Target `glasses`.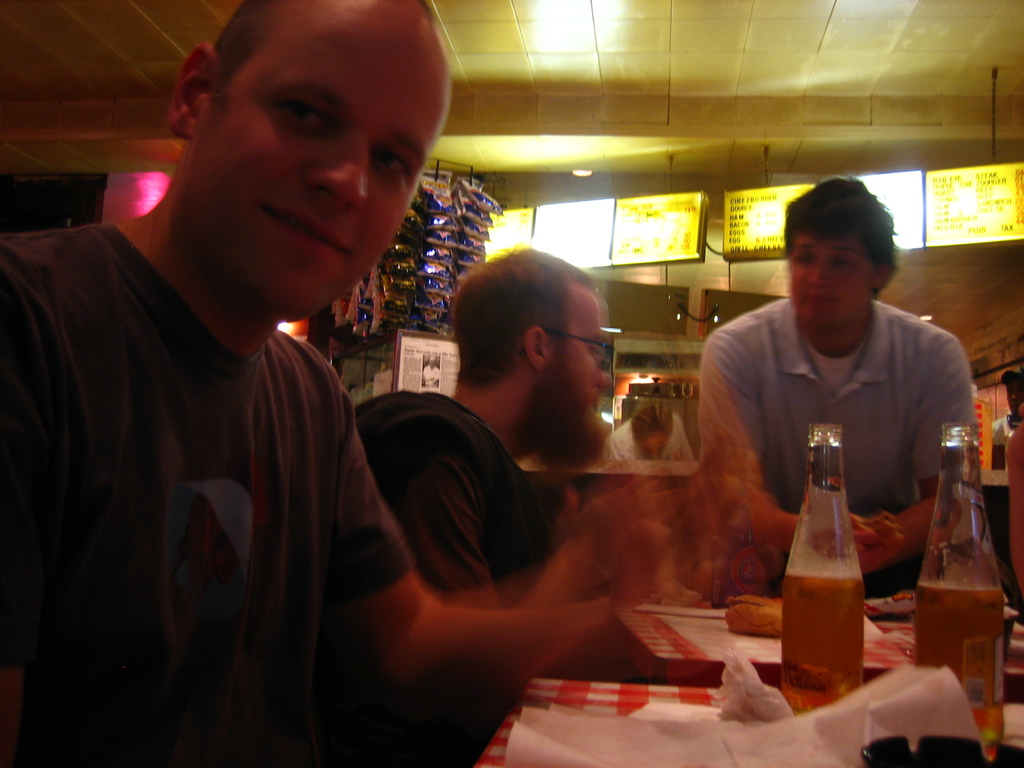
Target region: (516,326,617,363).
